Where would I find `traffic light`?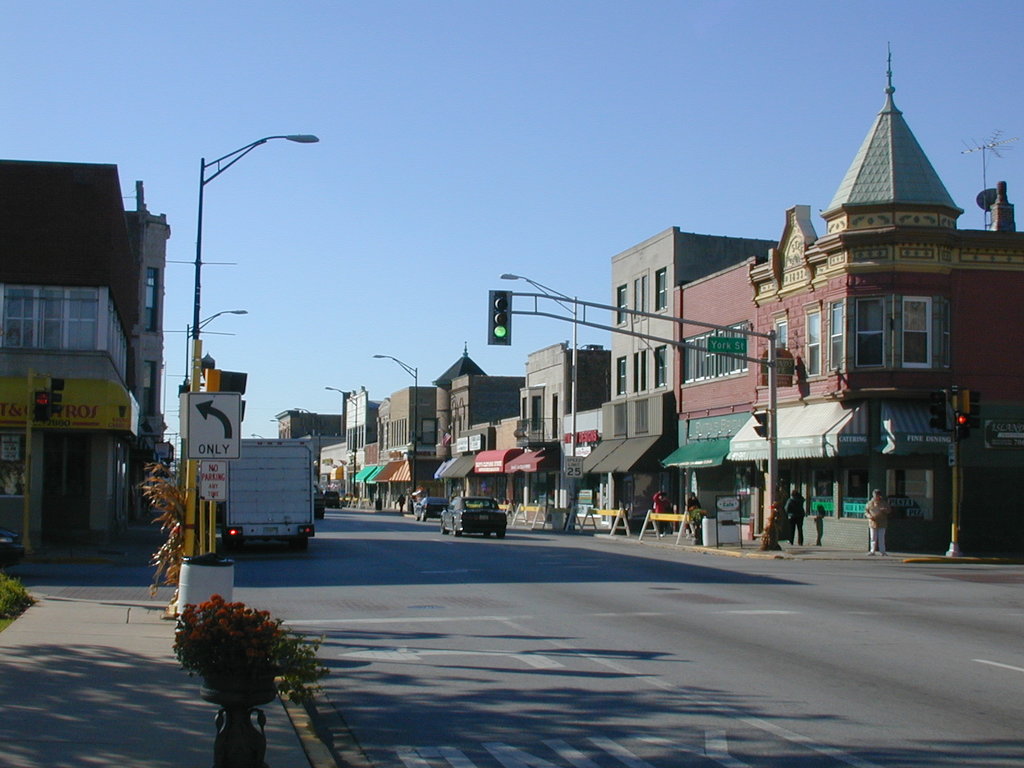
At 963,390,979,417.
